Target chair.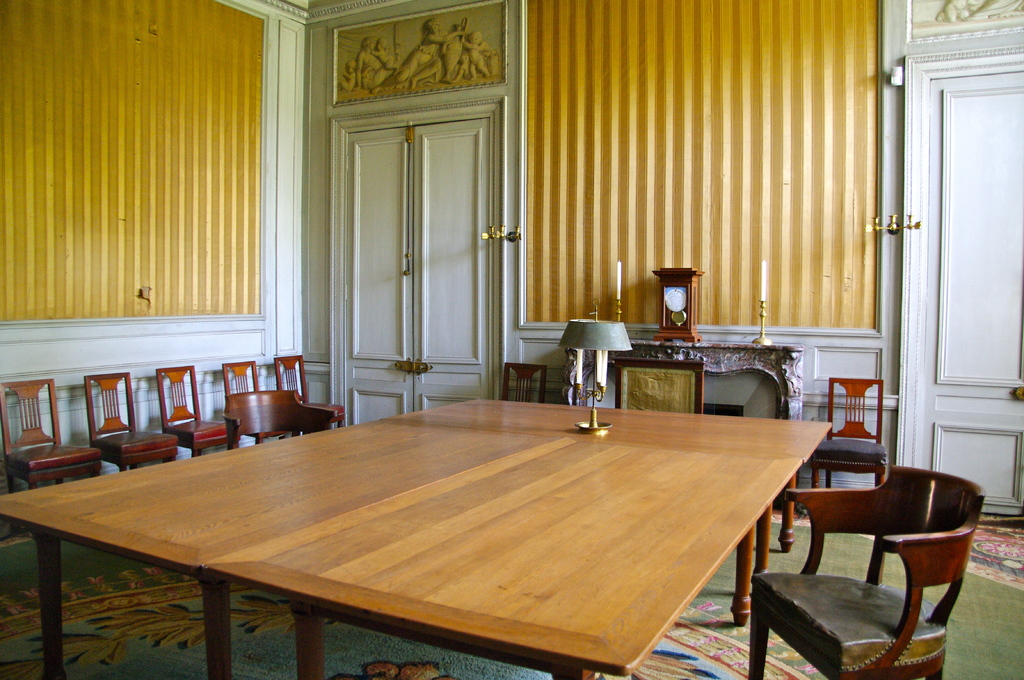
Target region: 616, 358, 707, 411.
